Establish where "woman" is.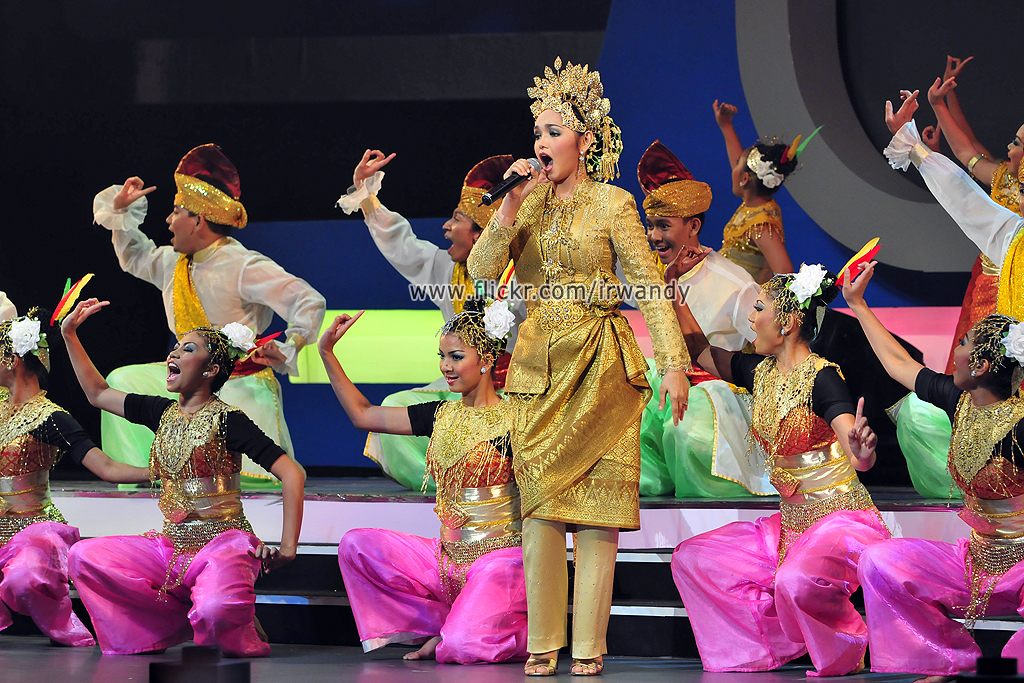
Established at 0/286/163/658.
